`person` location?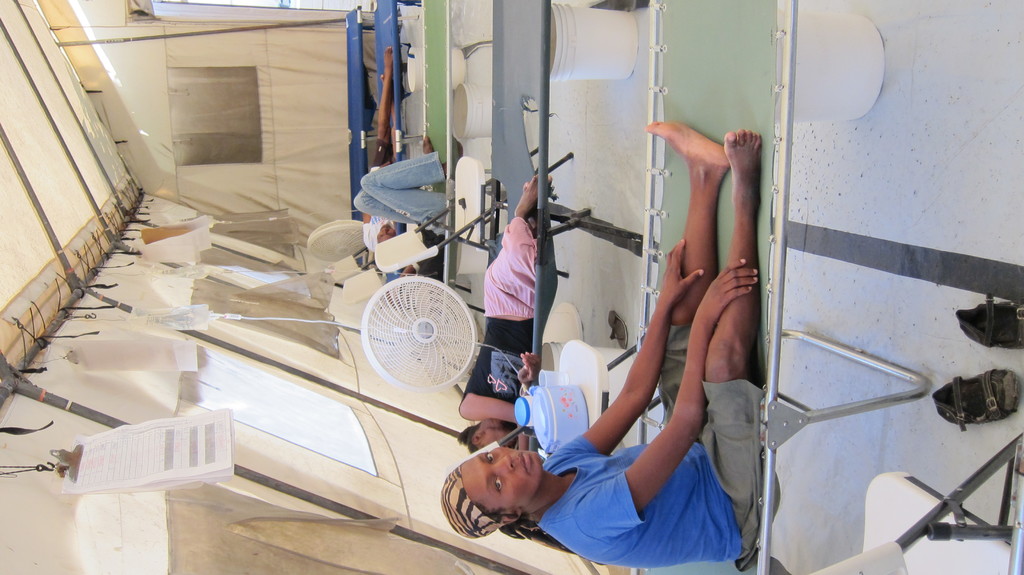
359, 44, 406, 262
